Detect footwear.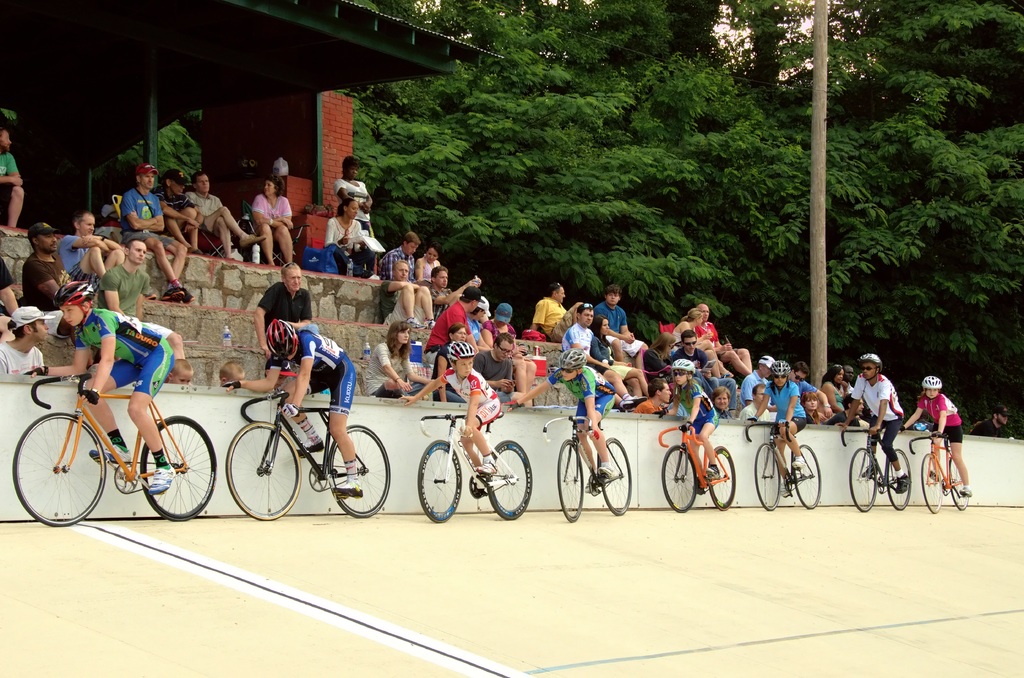
Detected at rect(295, 438, 325, 458).
